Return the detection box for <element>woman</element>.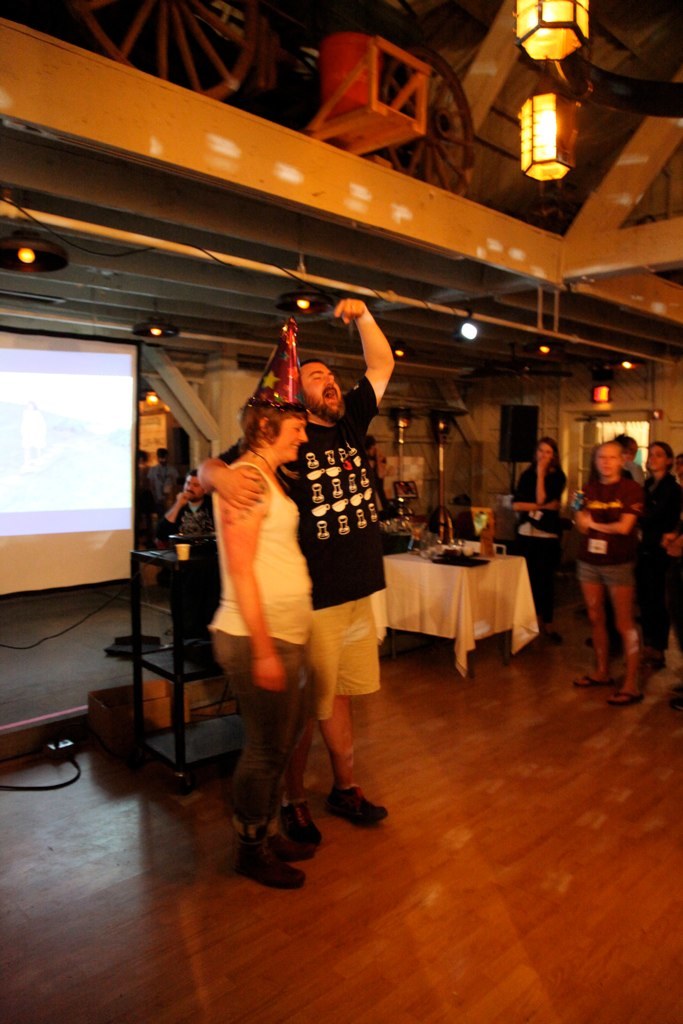
(left=562, top=429, right=668, bottom=692).
